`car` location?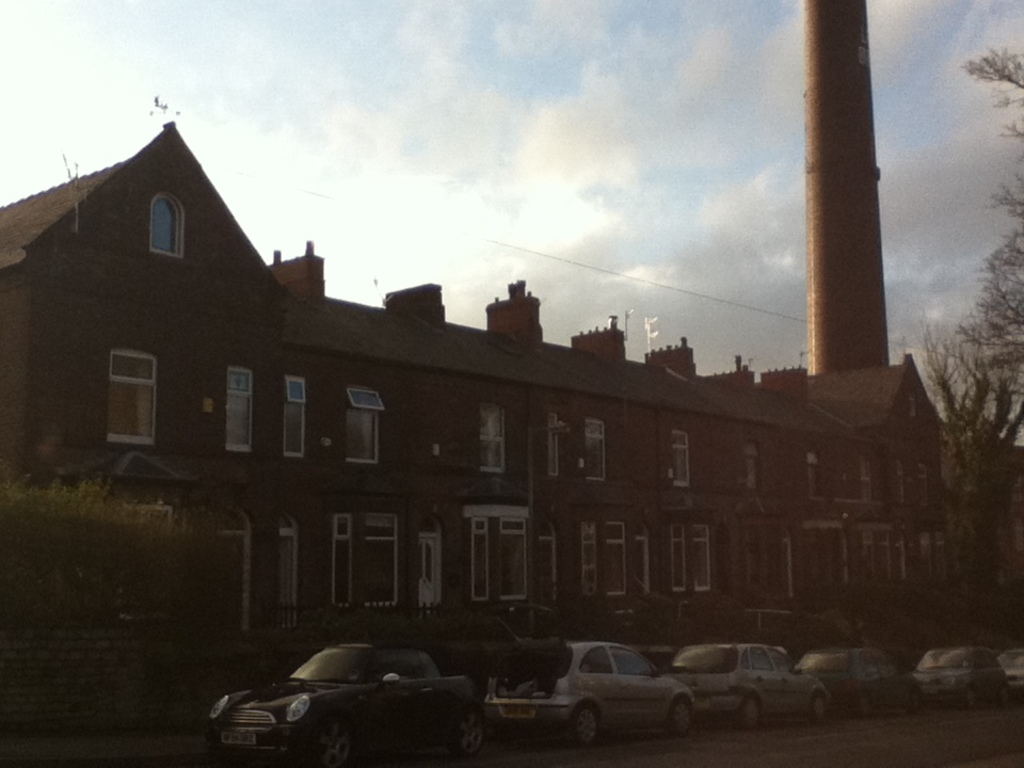
[x1=658, y1=638, x2=833, y2=730]
